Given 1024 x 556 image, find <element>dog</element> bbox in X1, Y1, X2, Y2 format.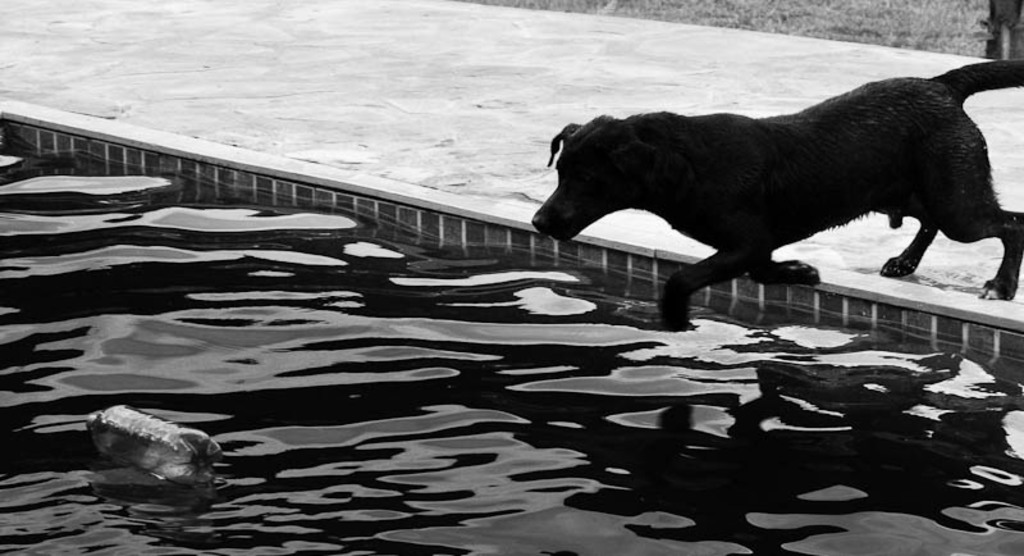
526, 60, 1023, 329.
